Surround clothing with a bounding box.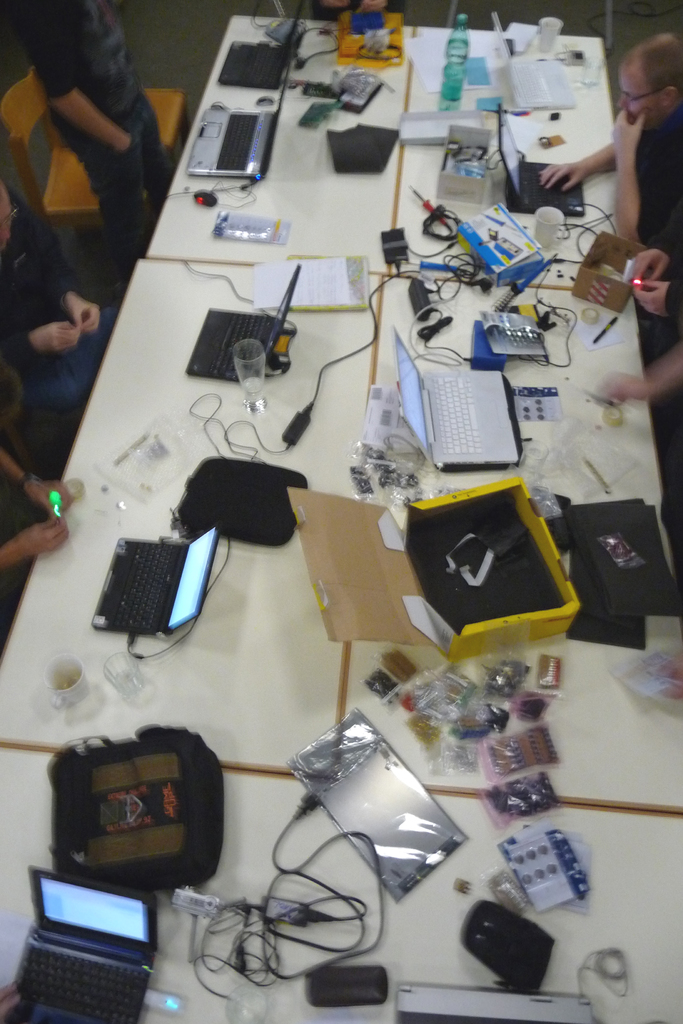
region(32, 0, 165, 255).
